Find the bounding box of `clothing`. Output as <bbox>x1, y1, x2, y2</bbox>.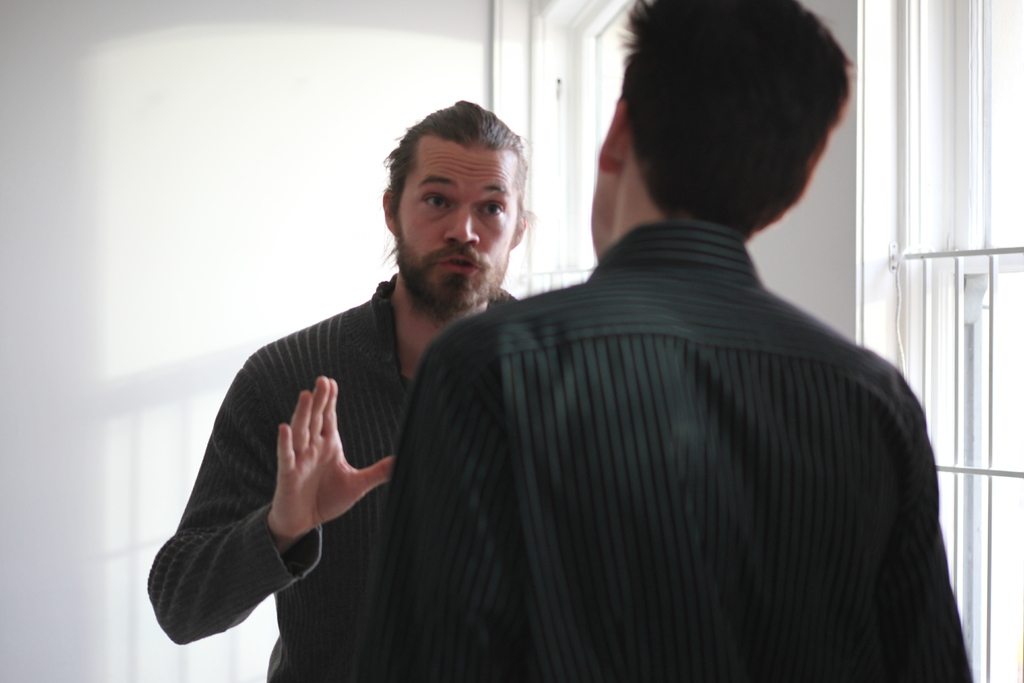
<bbox>347, 215, 975, 682</bbox>.
